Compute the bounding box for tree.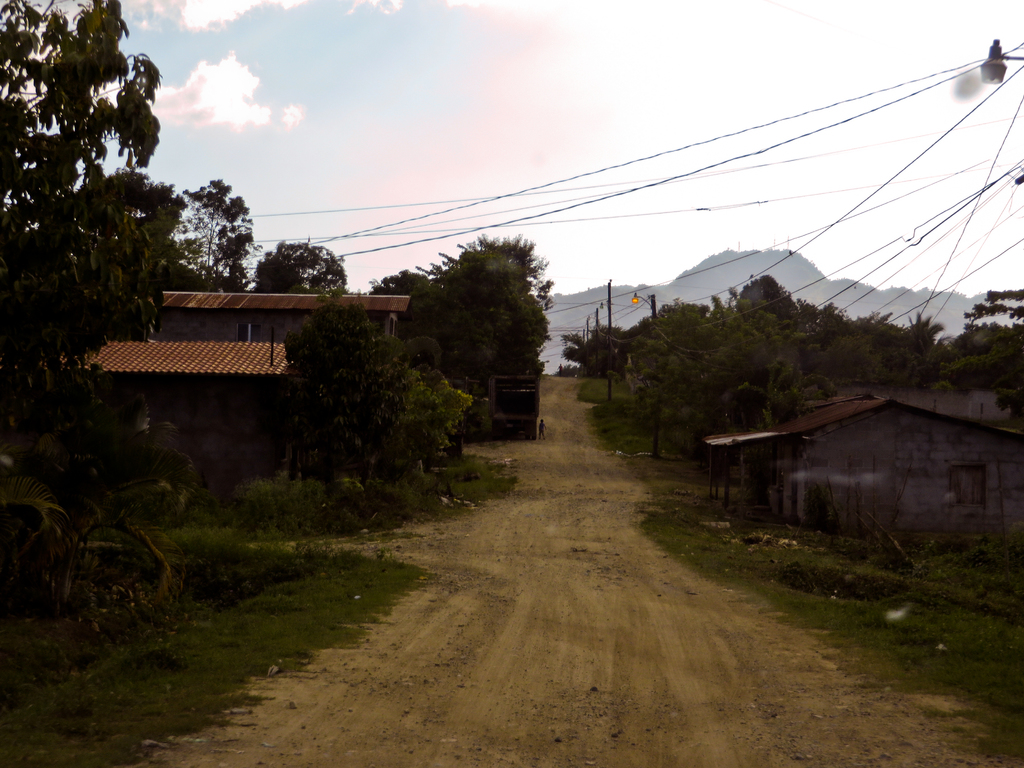
pyautogui.locateOnScreen(422, 227, 547, 410).
